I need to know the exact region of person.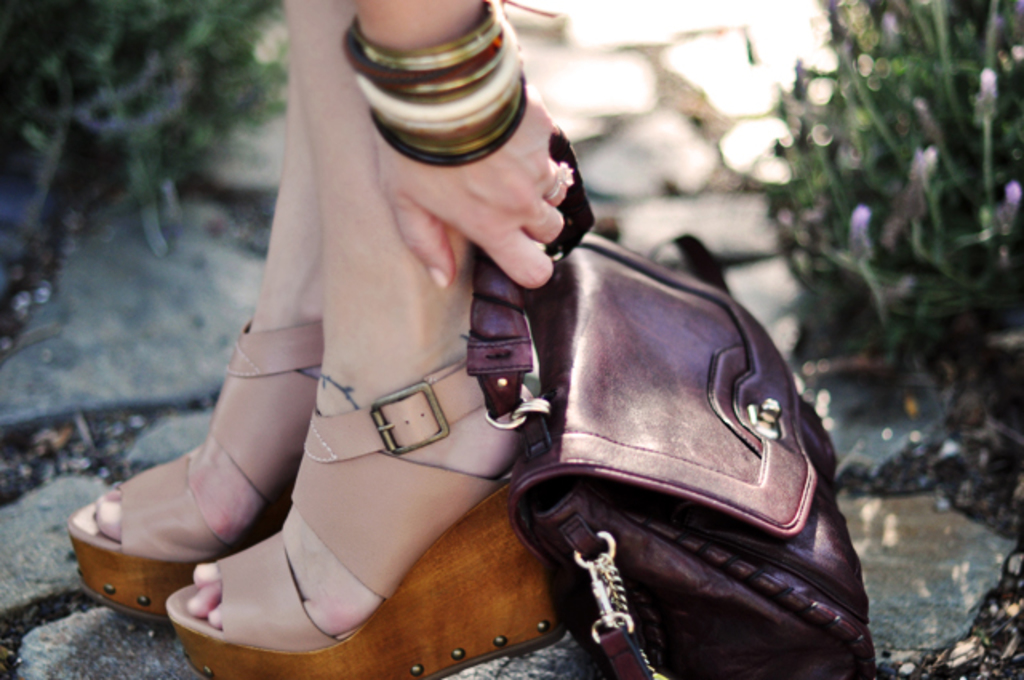
Region: [x1=59, y1=0, x2=565, y2=678].
